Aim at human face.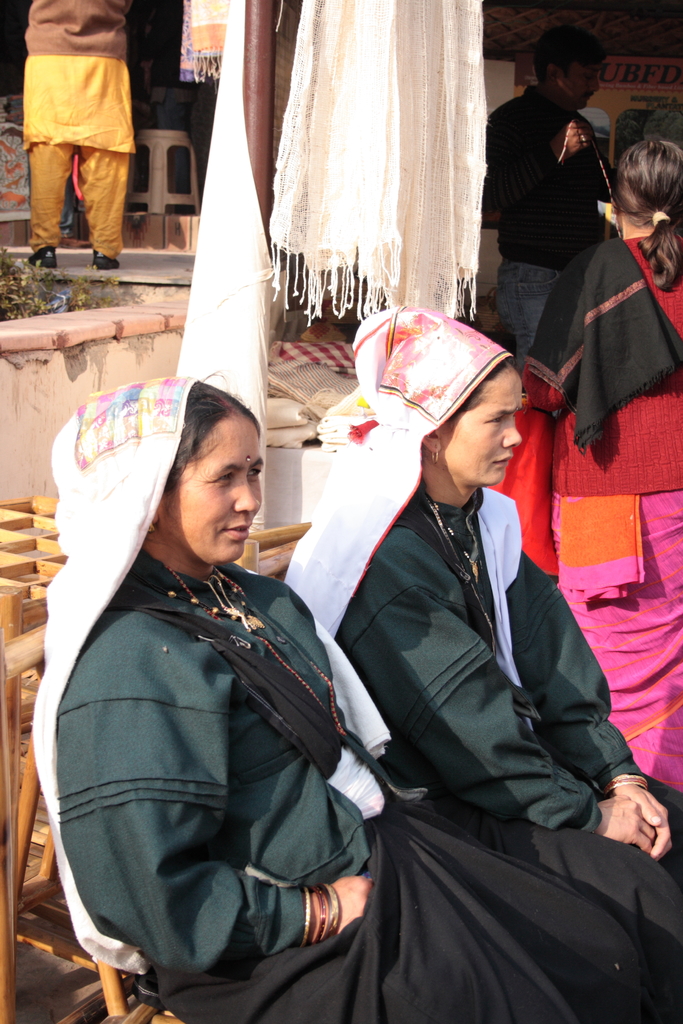
Aimed at x1=440 y1=367 x2=523 y2=490.
